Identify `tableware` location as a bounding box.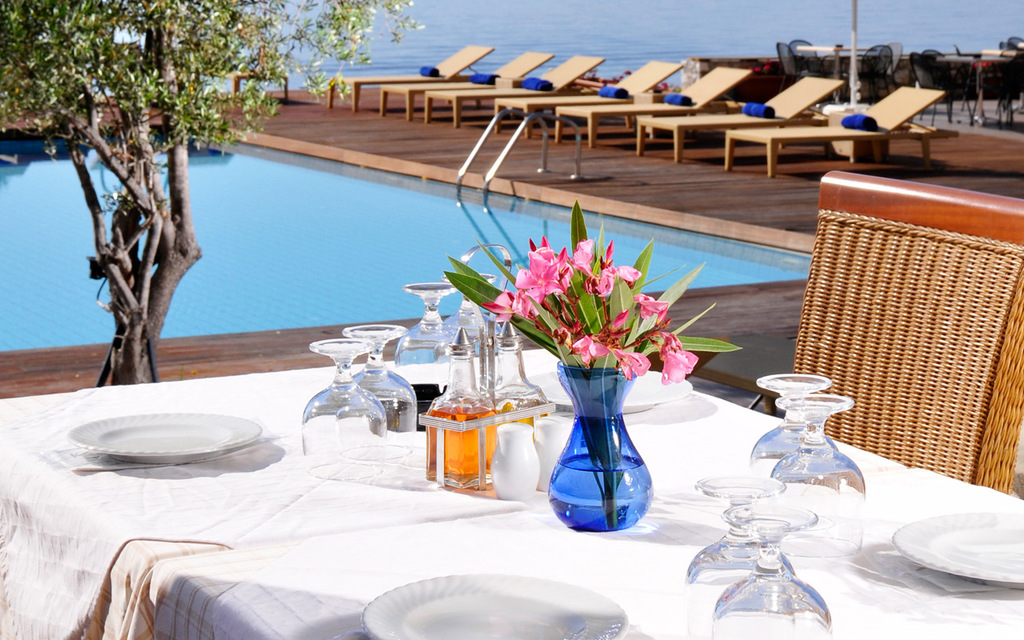
[357,565,630,639].
